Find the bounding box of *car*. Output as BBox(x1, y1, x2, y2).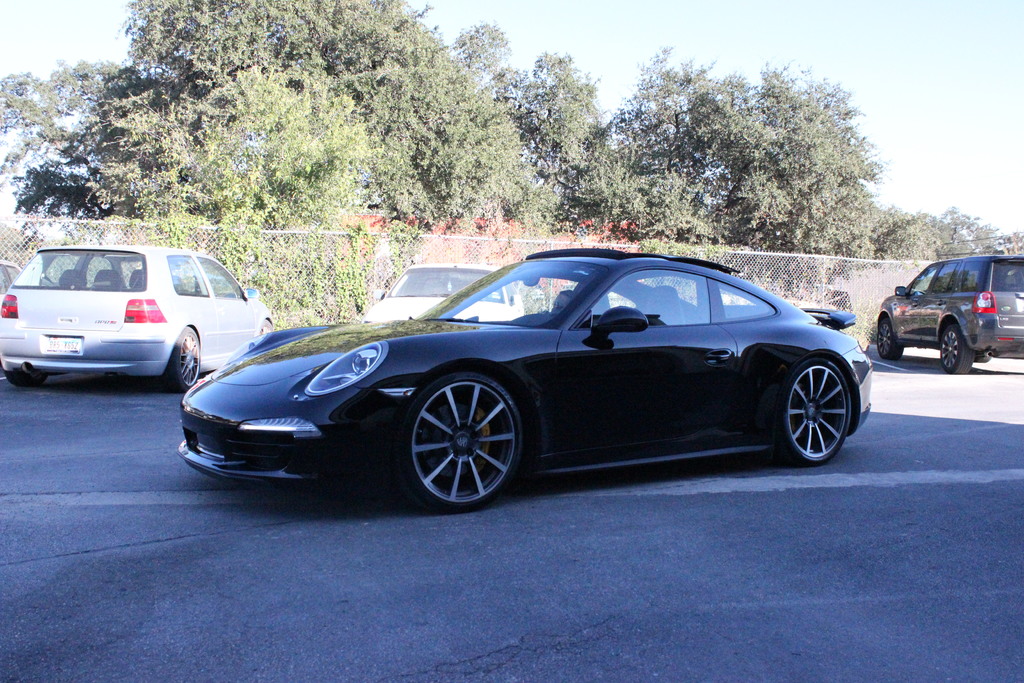
BBox(175, 247, 879, 509).
